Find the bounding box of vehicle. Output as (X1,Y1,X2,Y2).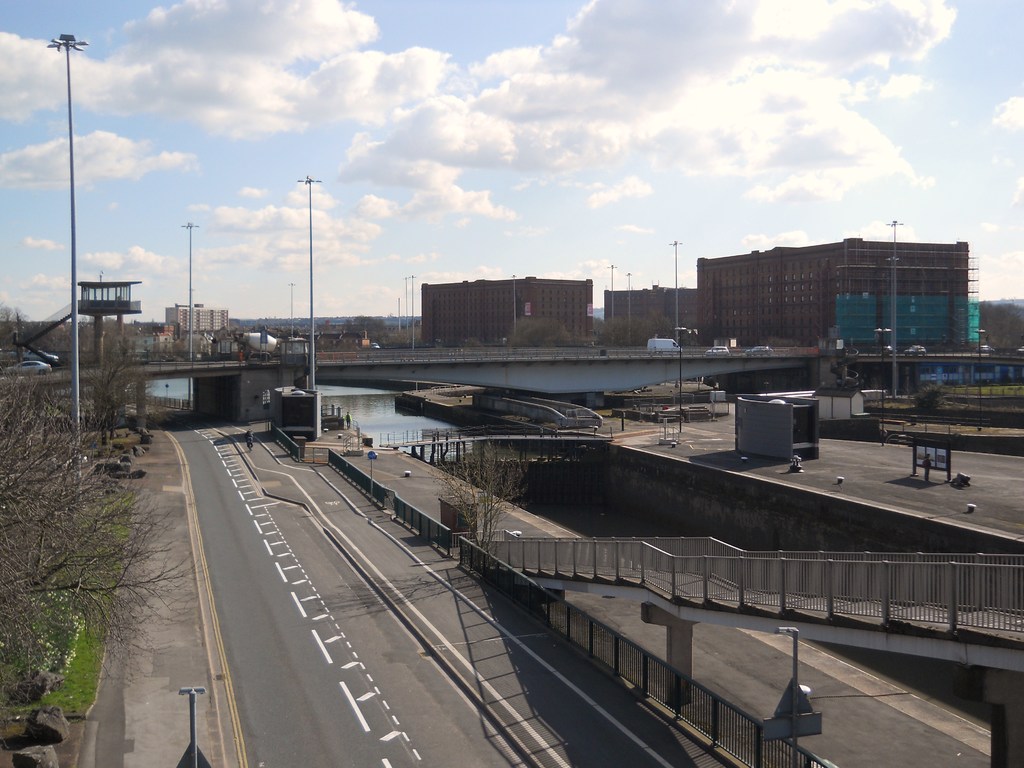
(372,341,378,348).
